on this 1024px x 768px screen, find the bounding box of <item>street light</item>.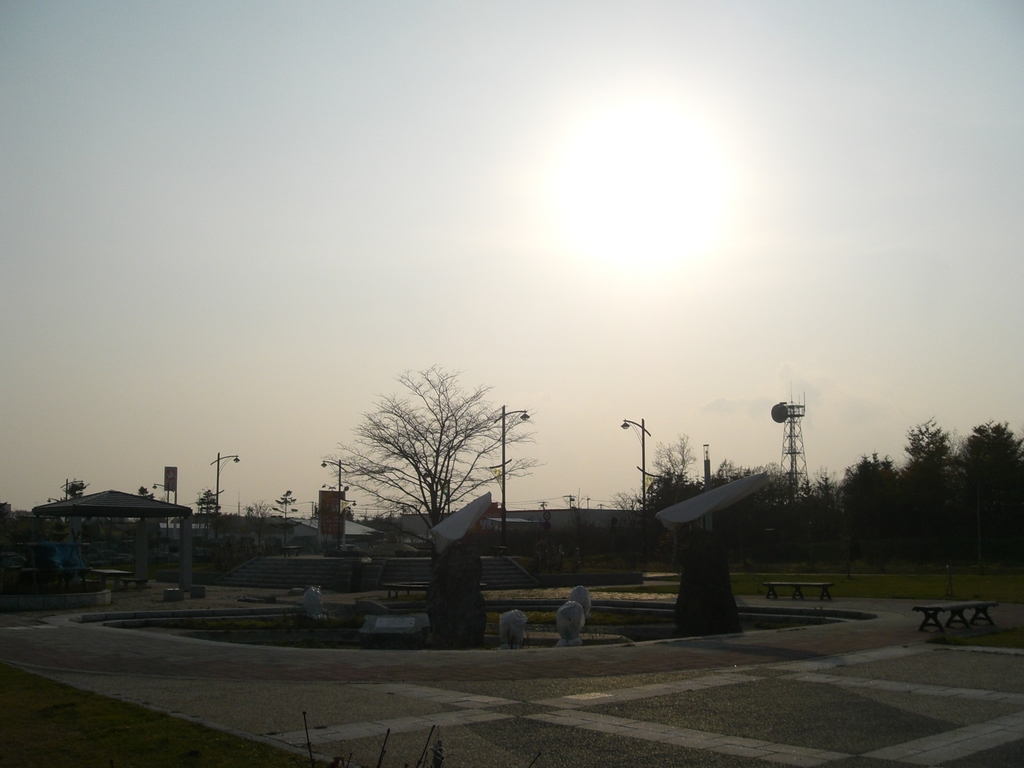
Bounding box: Rect(488, 404, 537, 555).
